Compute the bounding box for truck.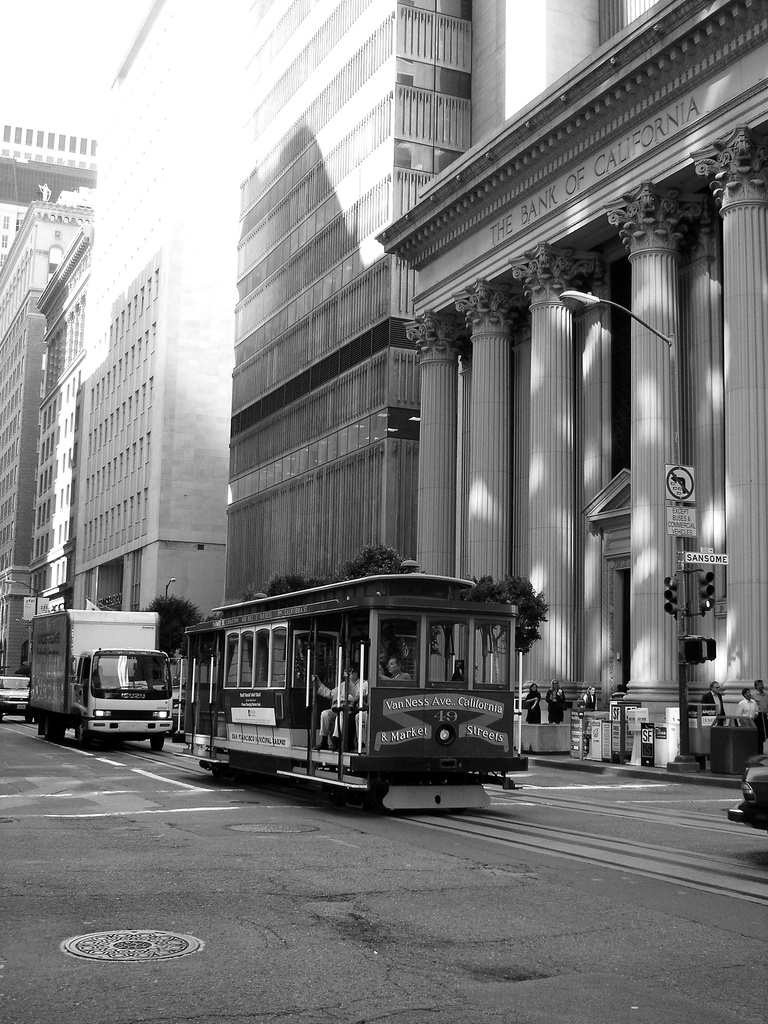
(left=47, top=625, right=182, bottom=748).
